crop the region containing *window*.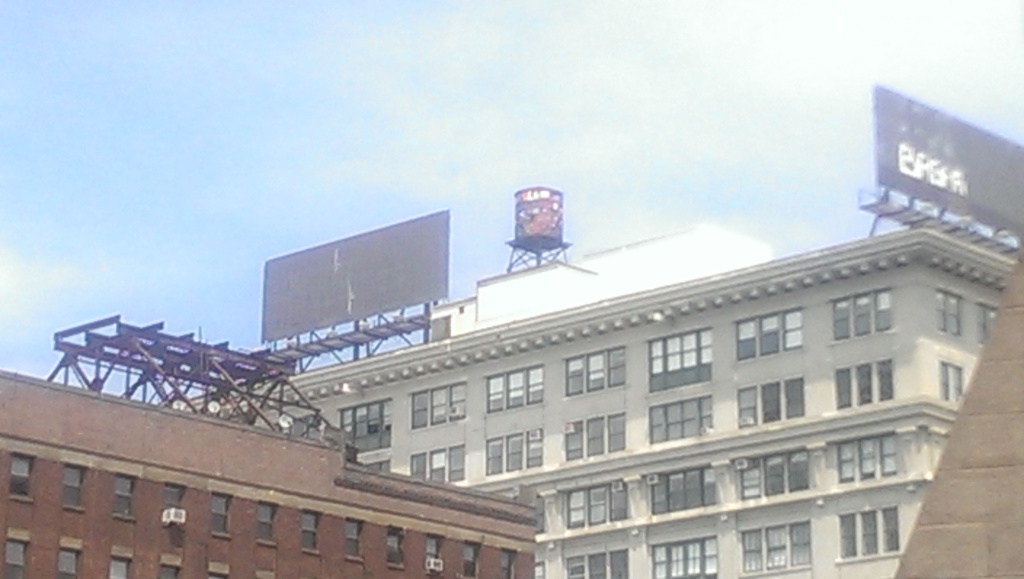
Crop region: rect(503, 548, 522, 577).
